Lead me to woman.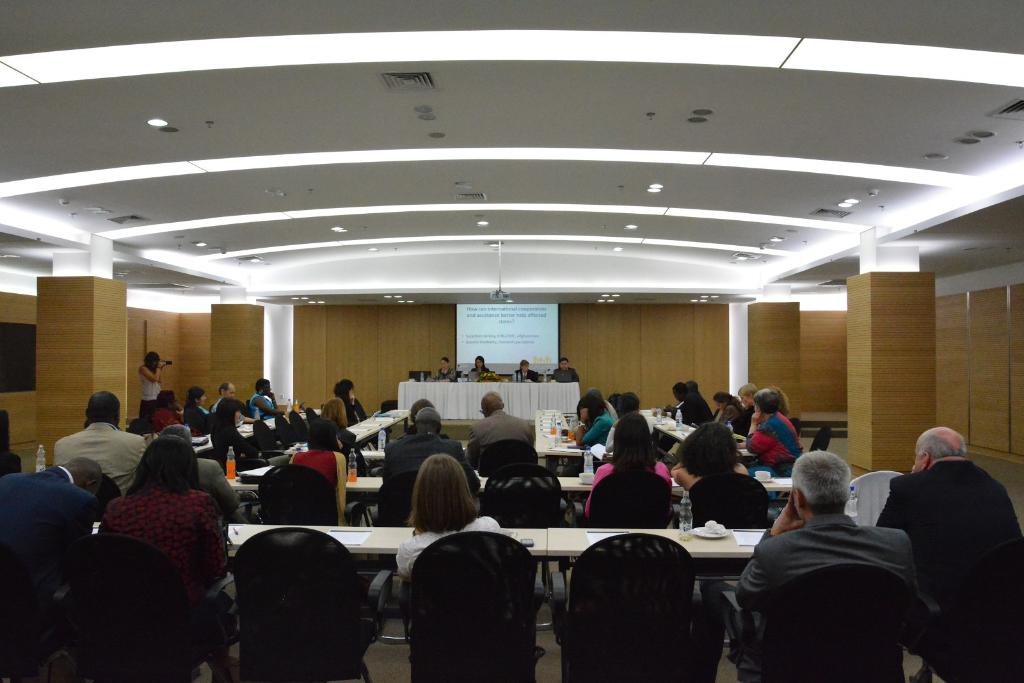
Lead to [582, 413, 675, 526].
